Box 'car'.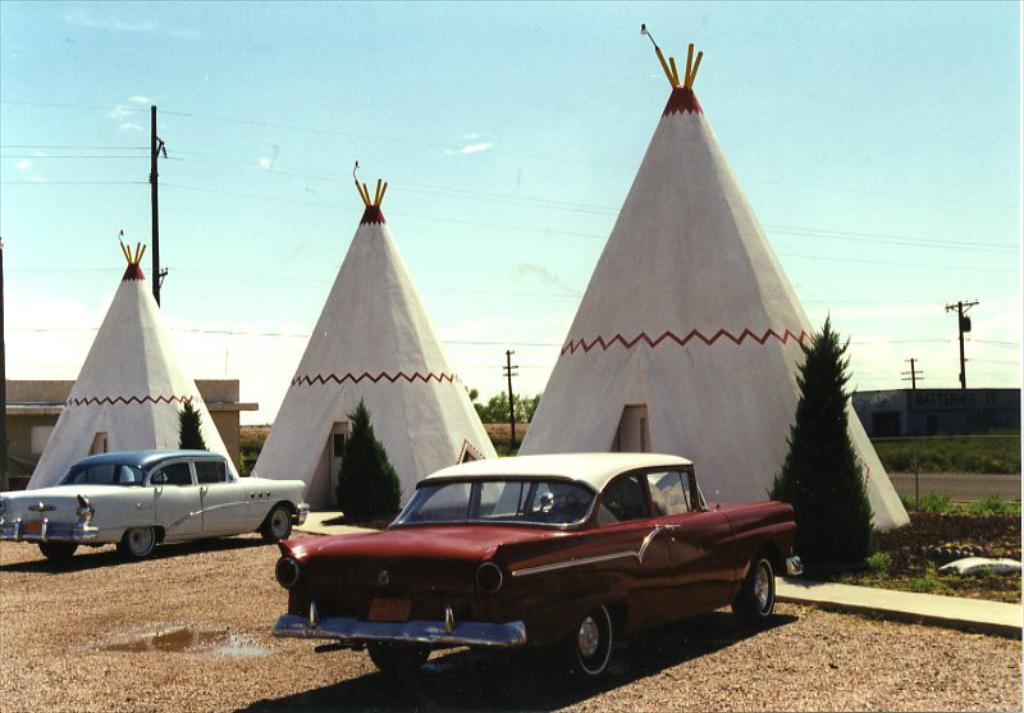
{"left": 273, "top": 453, "right": 803, "bottom": 696}.
